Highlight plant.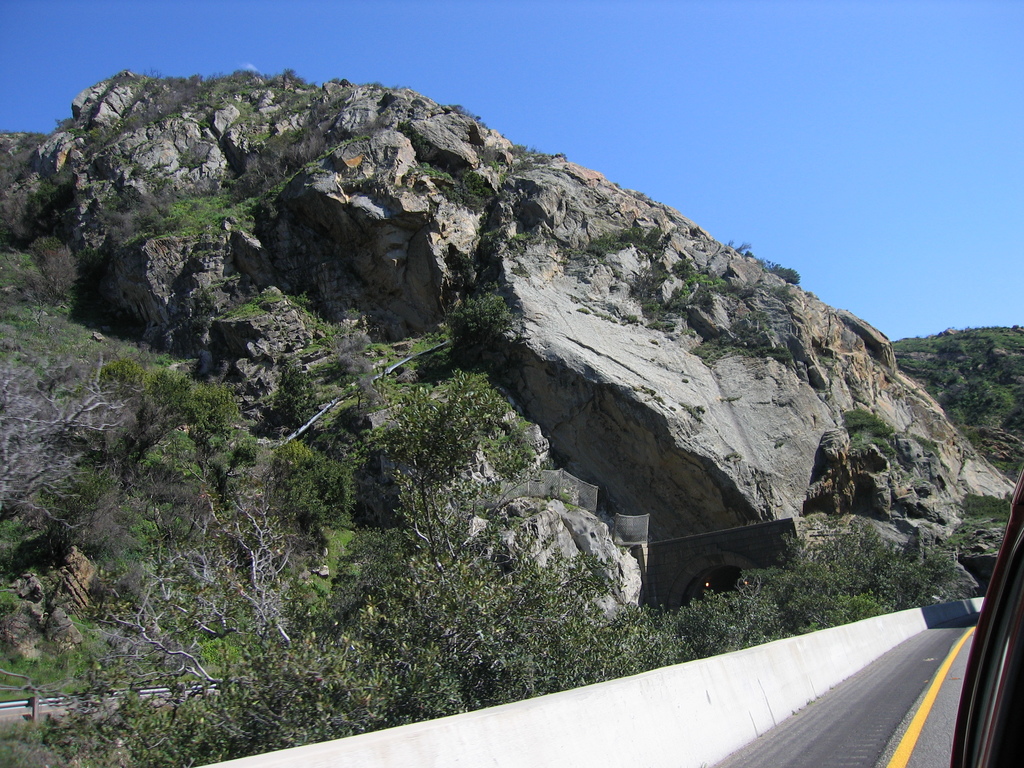
Highlighted region: bbox=(743, 248, 758, 260).
